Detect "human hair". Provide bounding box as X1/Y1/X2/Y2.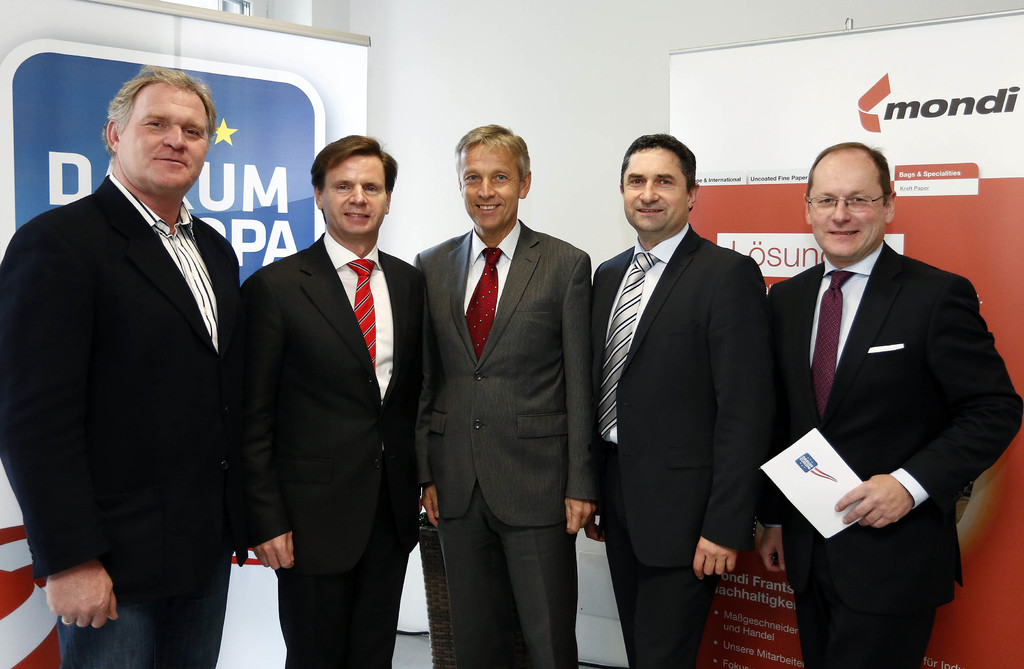
806/140/889/203.
